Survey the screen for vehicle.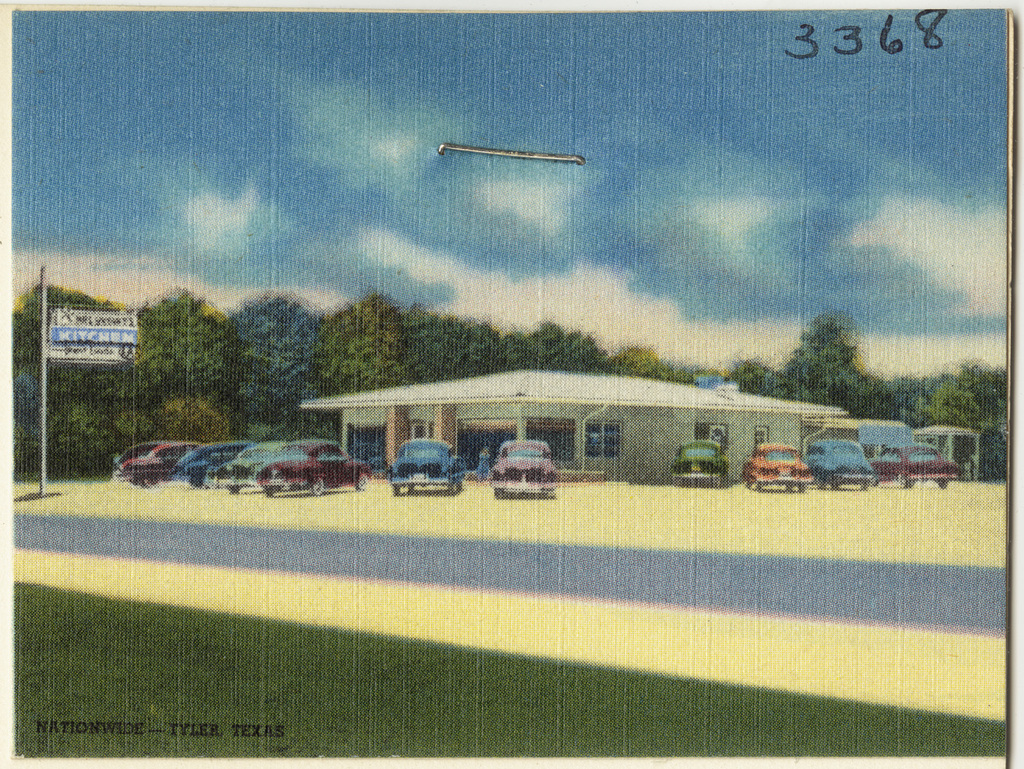
Survey found: box=[491, 440, 558, 503].
